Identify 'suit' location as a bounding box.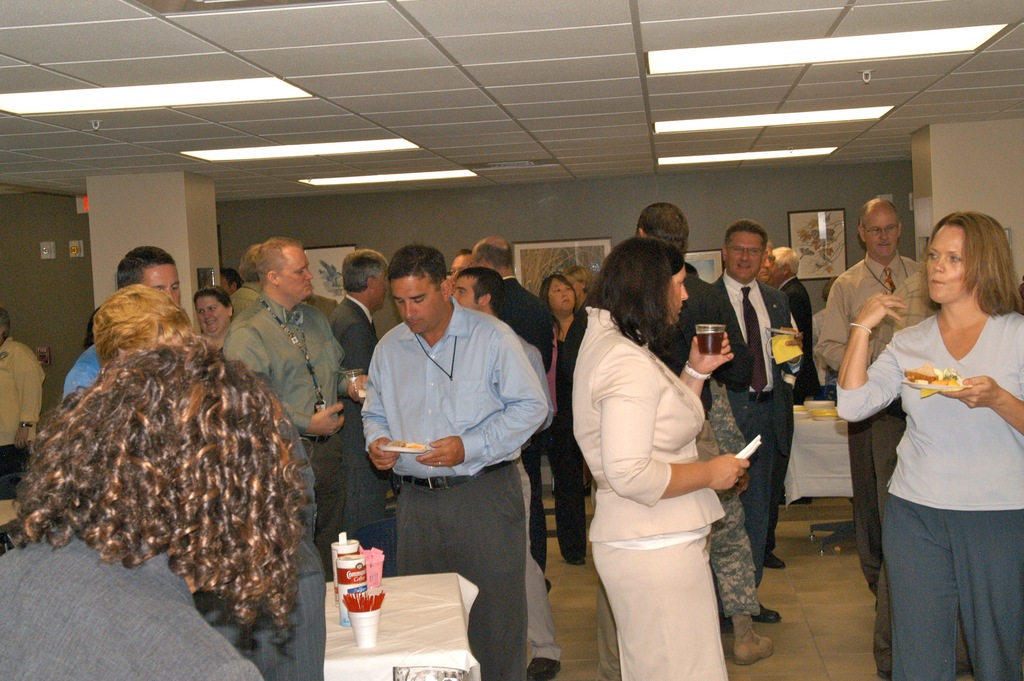
[329,299,379,531].
